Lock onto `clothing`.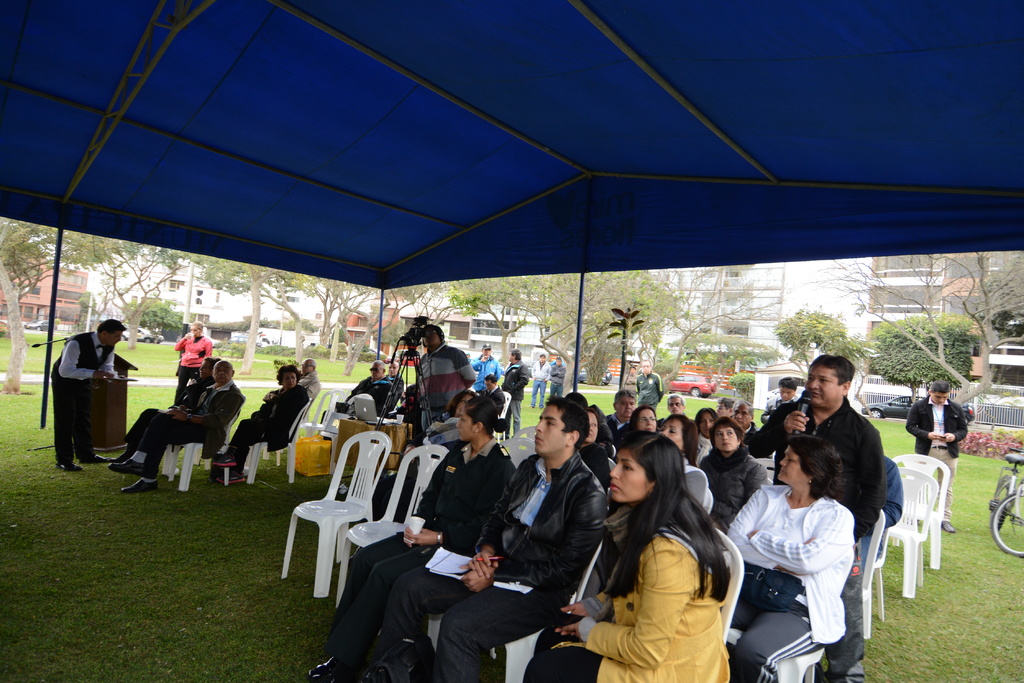
Locked: box=[528, 355, 546, 392].
